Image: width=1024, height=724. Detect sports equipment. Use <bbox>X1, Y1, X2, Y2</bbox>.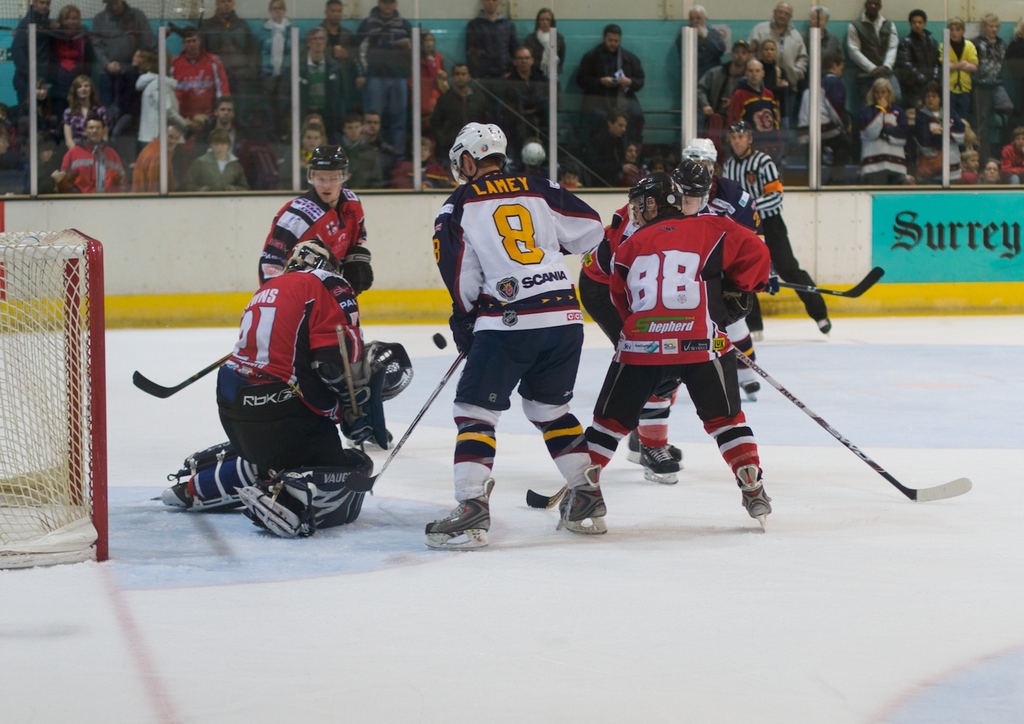
<bbox>675, 162, 713, 212</bbox>.
